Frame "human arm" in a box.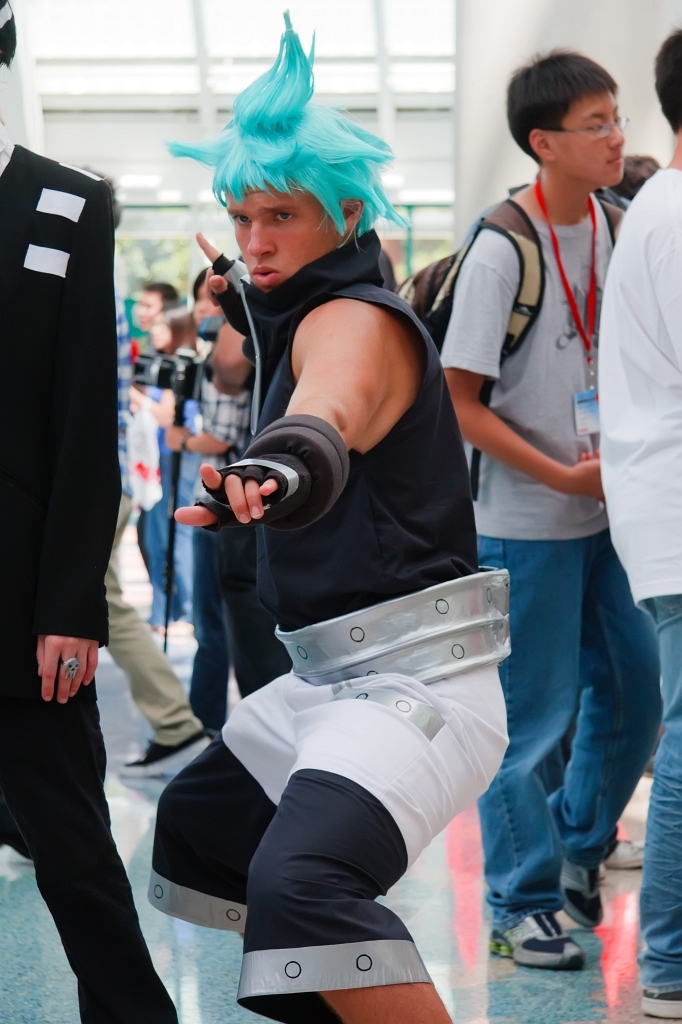
select_region(159, 384, 239, 456).
